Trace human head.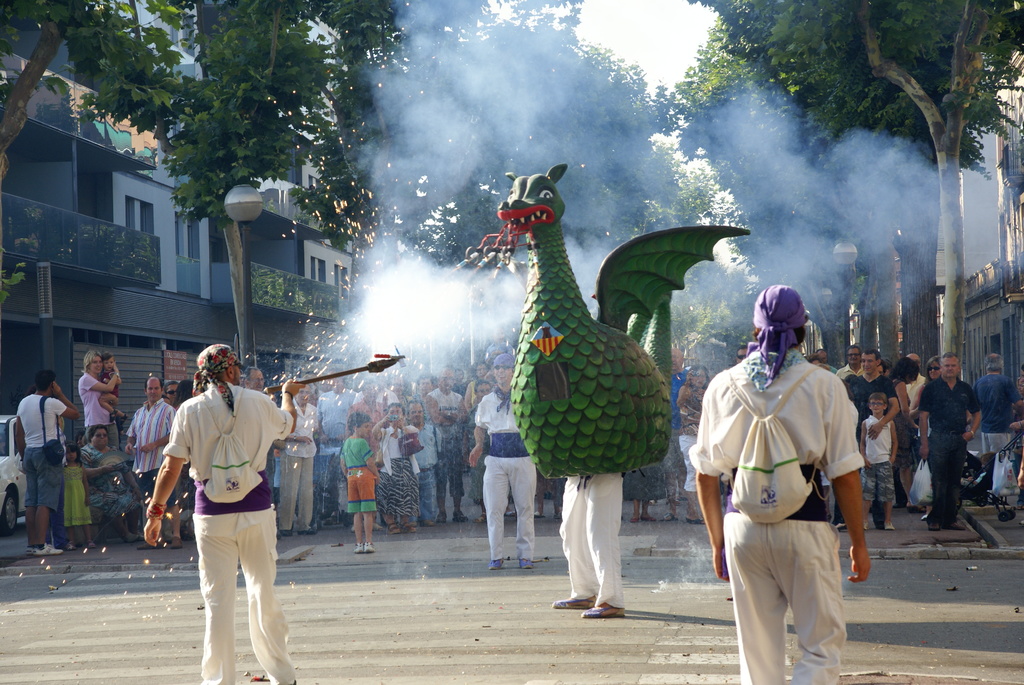
Traced to <box>197,345,242,387</box>.
